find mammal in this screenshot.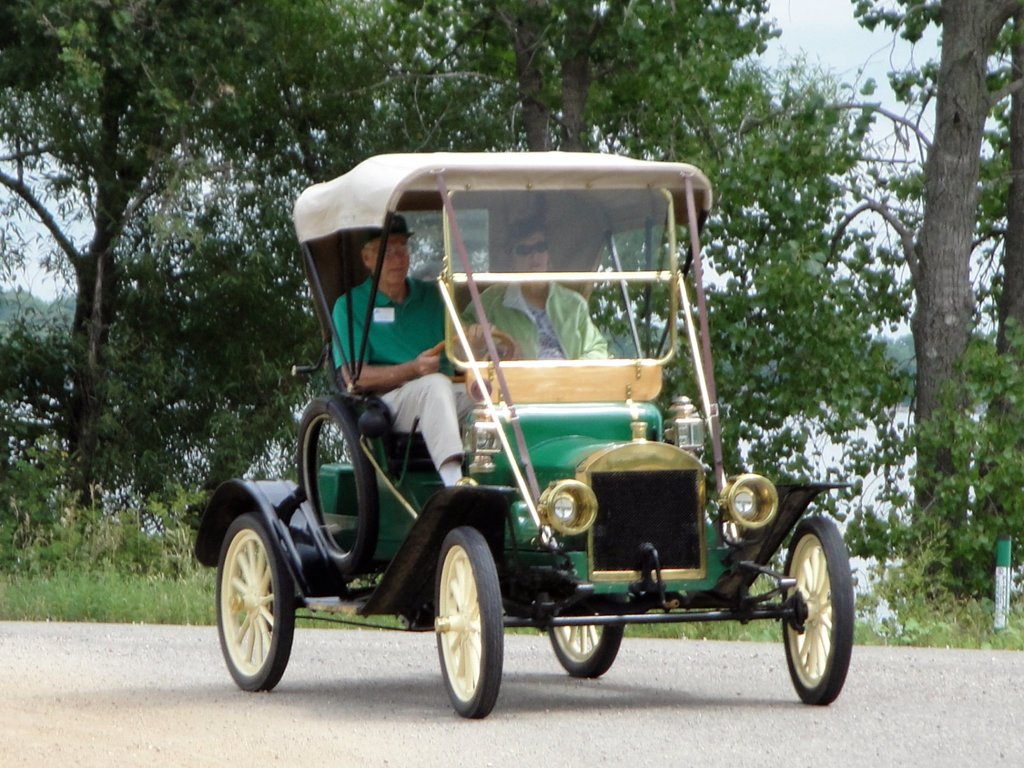
The bounding box for mammal is (461, 216, 609, 362).
